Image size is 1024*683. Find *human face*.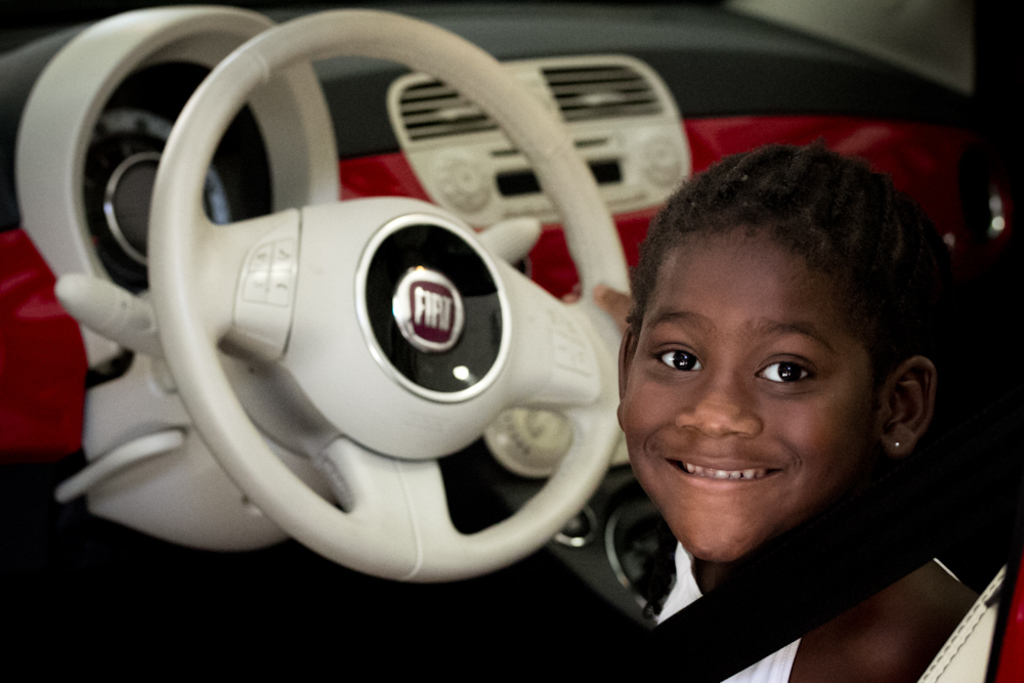
618:228:870:561.
